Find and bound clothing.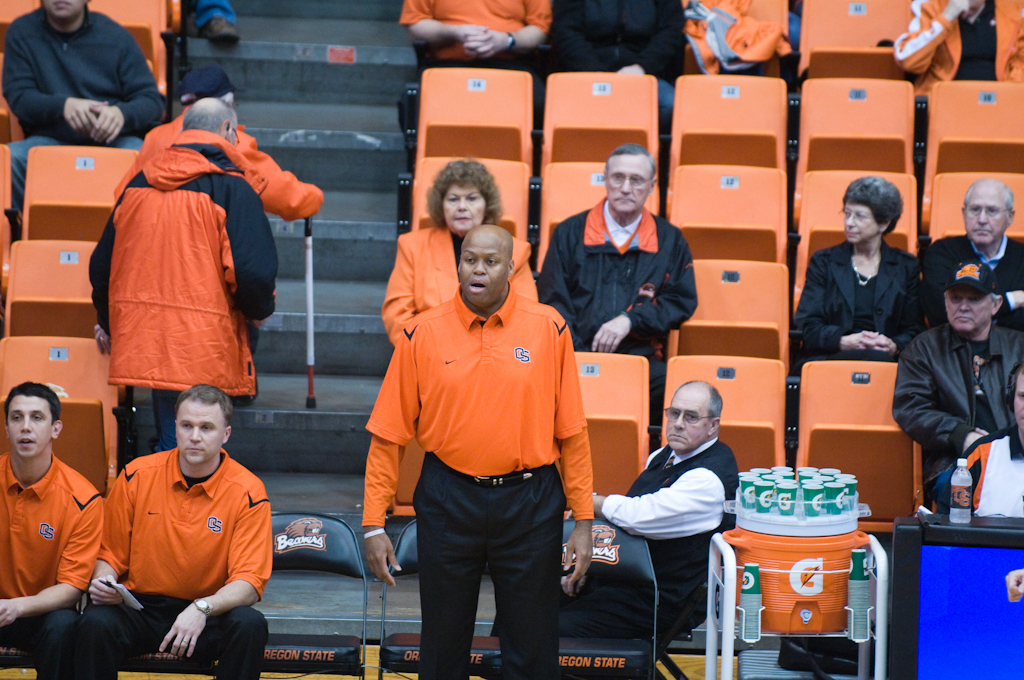
Bound: rect(181, 0, 245, 33).
